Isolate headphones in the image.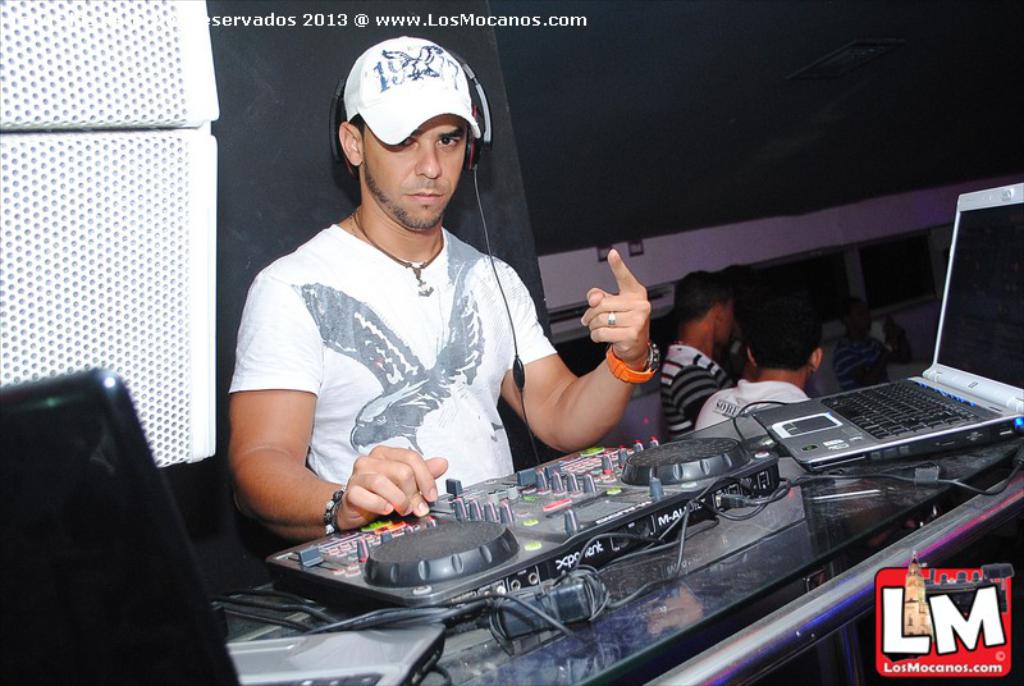
Isolated region: (333, 47, 493, 184).
